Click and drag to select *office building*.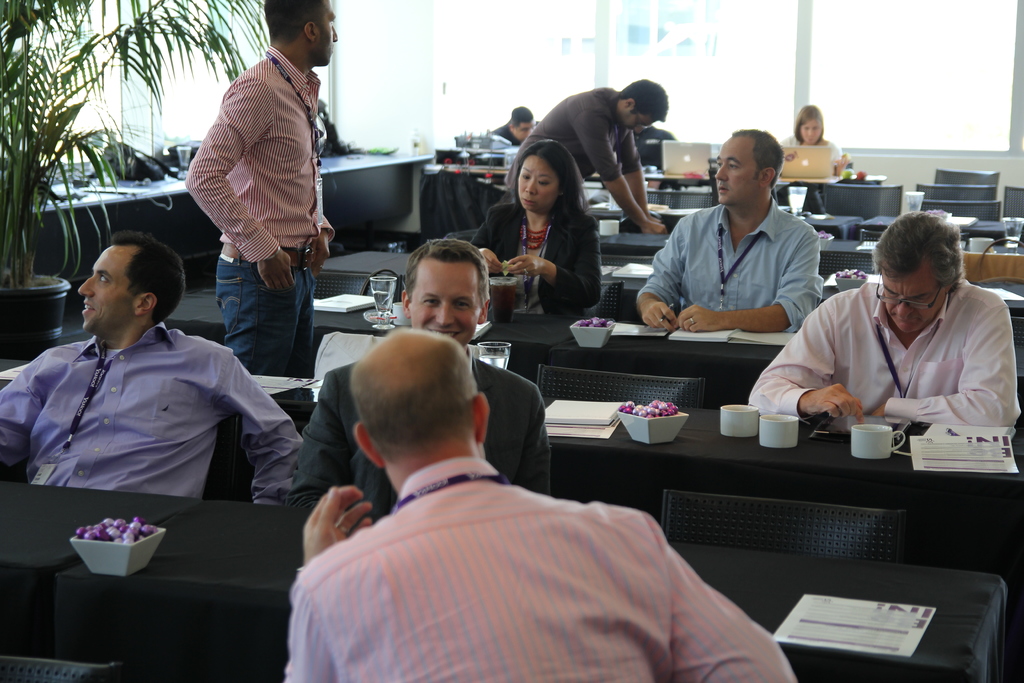
Selection: left=0, top=0, right=1023, bottom=682.
